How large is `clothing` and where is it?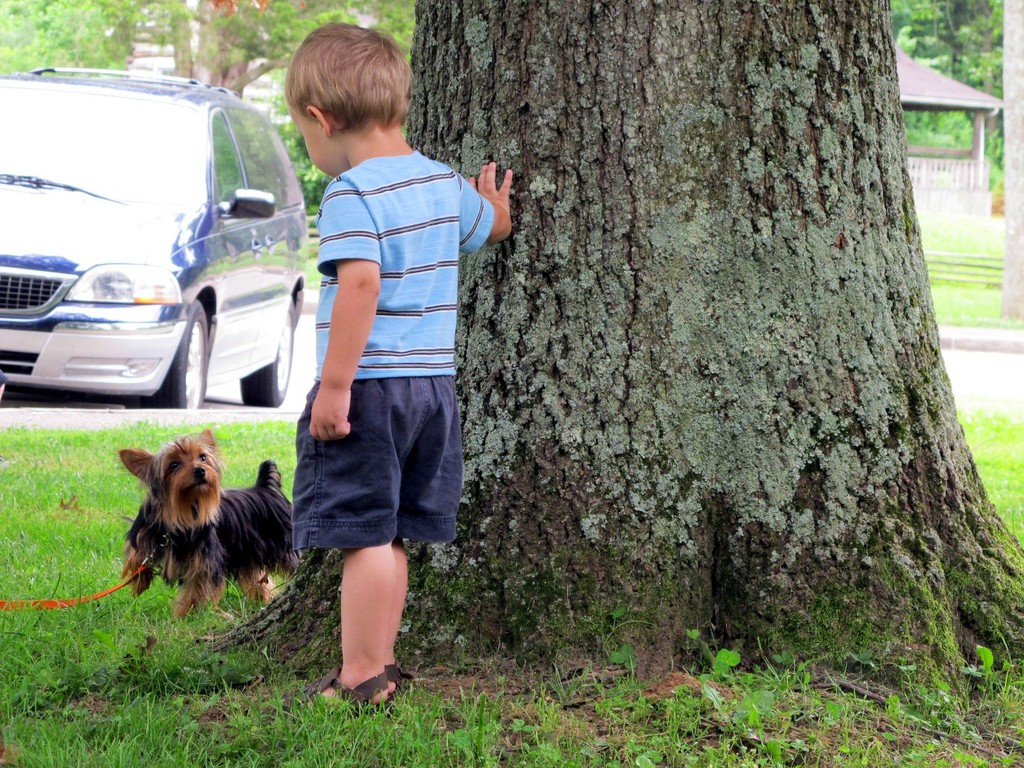
Bounding box: detection(280, 96, 485, 593).
